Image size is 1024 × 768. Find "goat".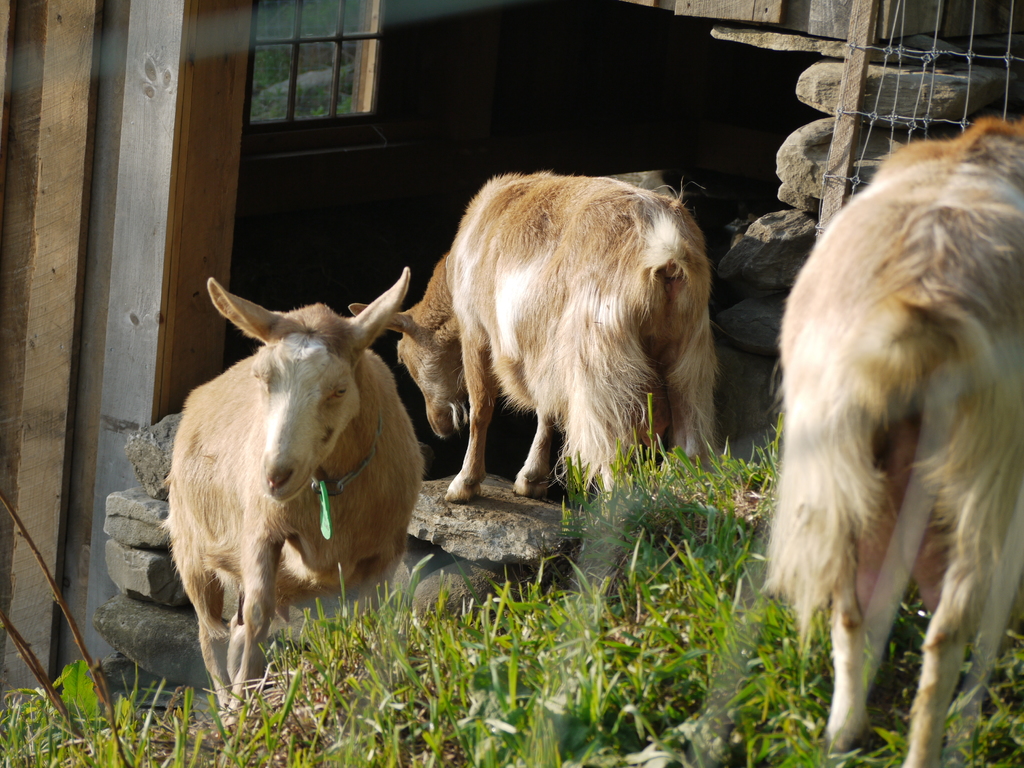
<region>344, 165, 724, 520</region>.
